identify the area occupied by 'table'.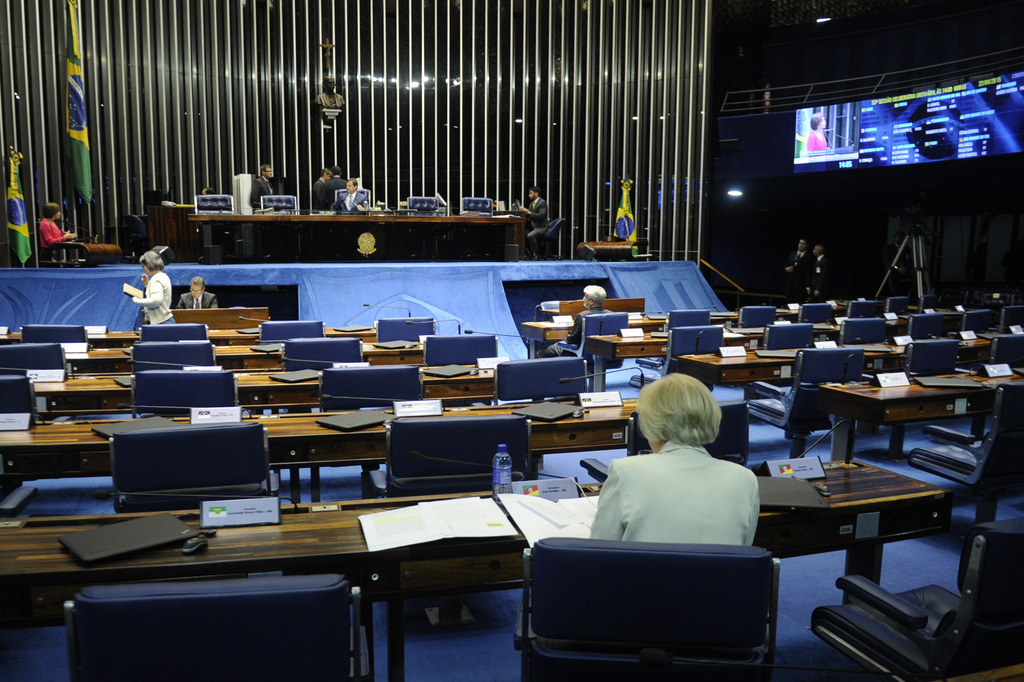
Area: 32/354/492/414.
